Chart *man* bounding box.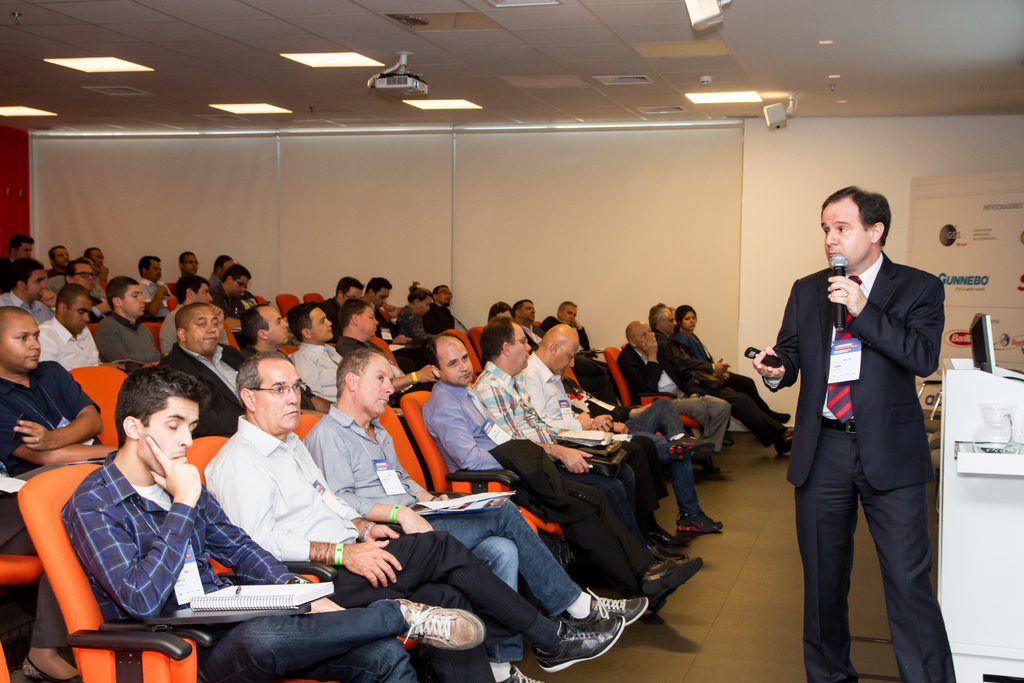
Charted: detection(321, 277, 355, 309).
